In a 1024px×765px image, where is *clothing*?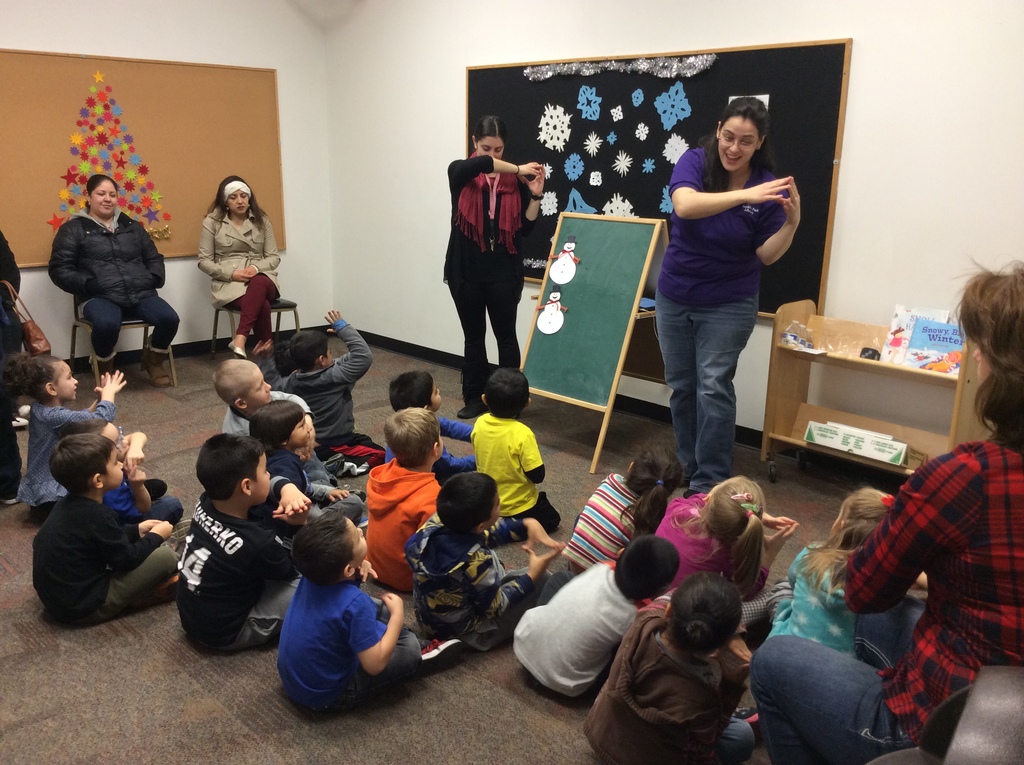
bbox=[508, 560, 645, 696].
